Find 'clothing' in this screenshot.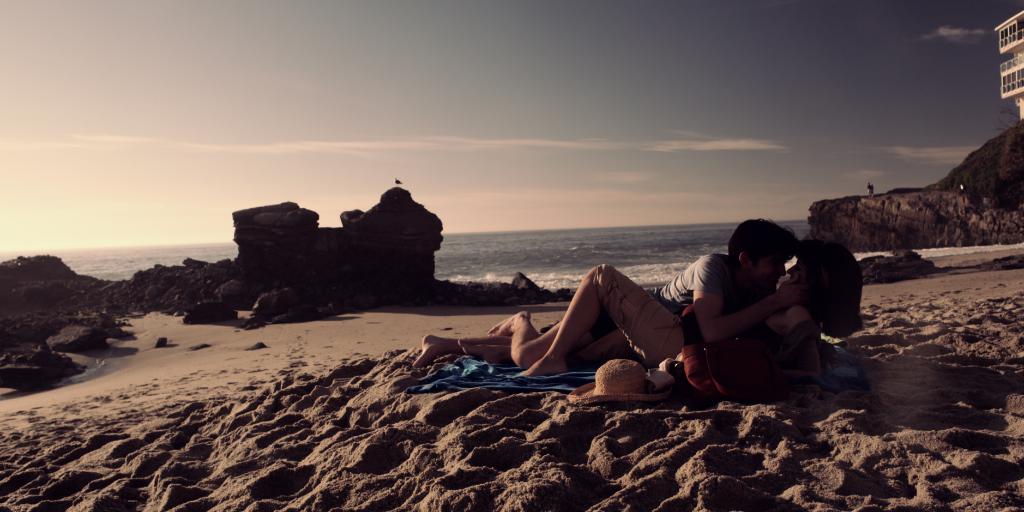
The bounding box for 'clothing' is pyautogui.locateOnScreen(648, 252, 722, 319).
